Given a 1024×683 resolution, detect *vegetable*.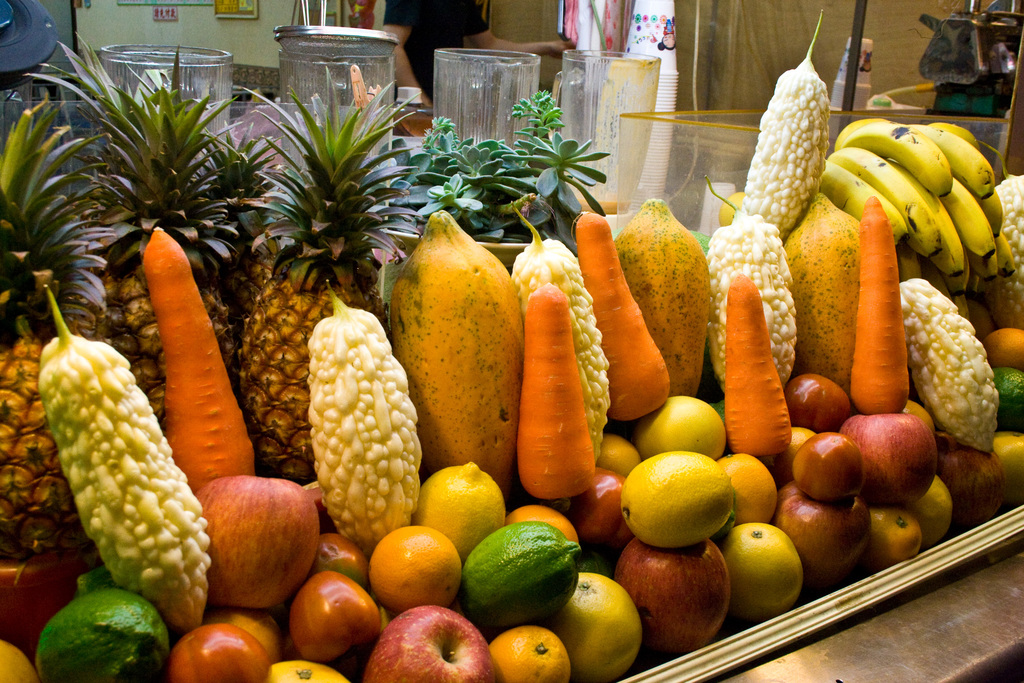
307:288:416:557.
